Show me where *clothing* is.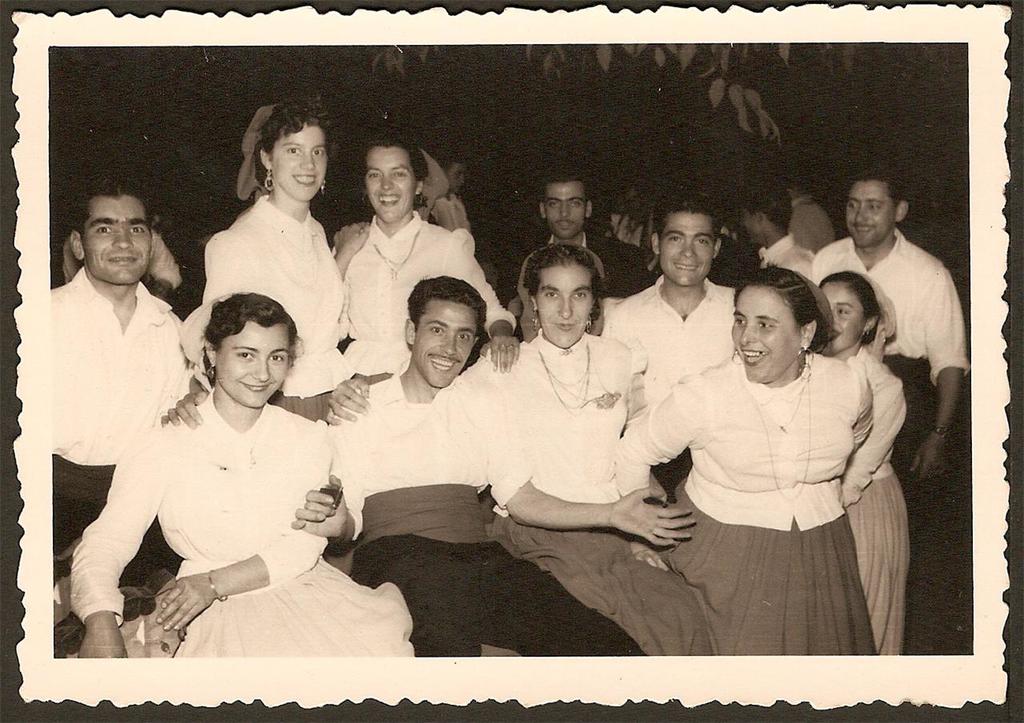
*clothing* is at 788:196:831:262.
